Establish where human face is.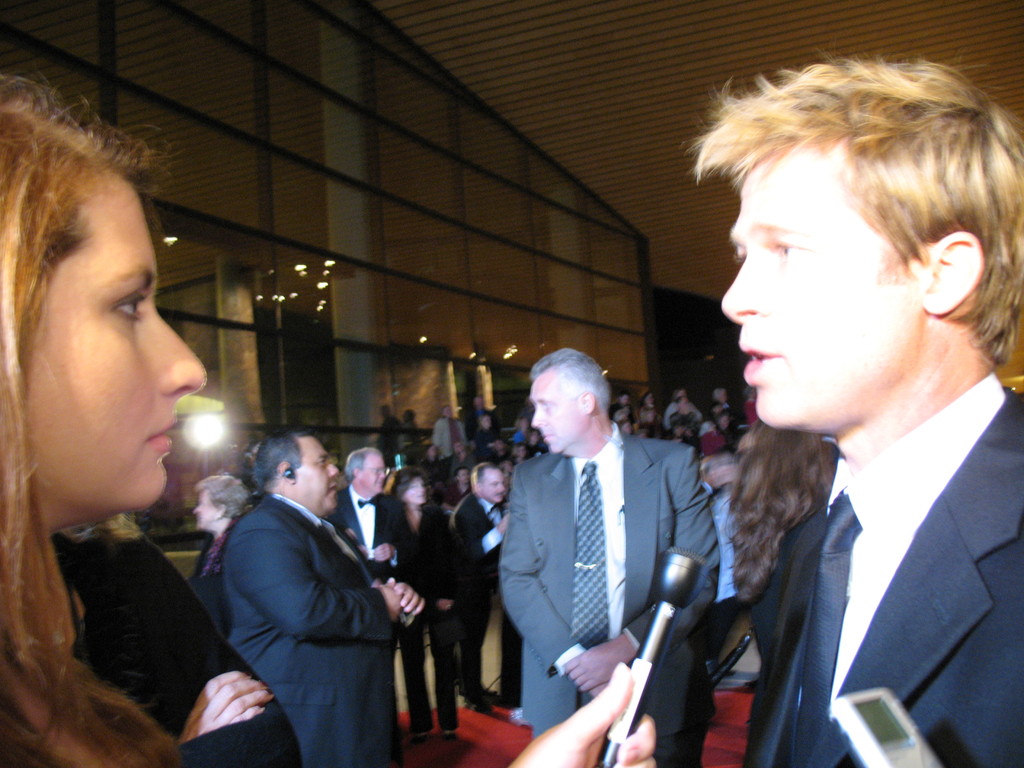
Established at pyautogui.locateOnScreen(361, 454, 385, 495).
